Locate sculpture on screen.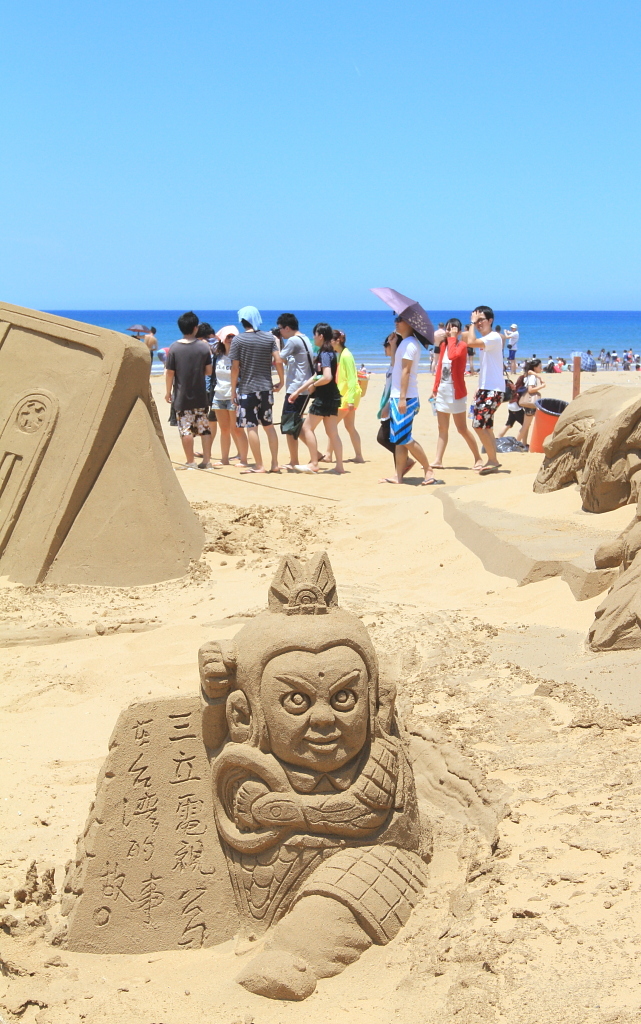
On screen at (0, 292, 204, 585).
